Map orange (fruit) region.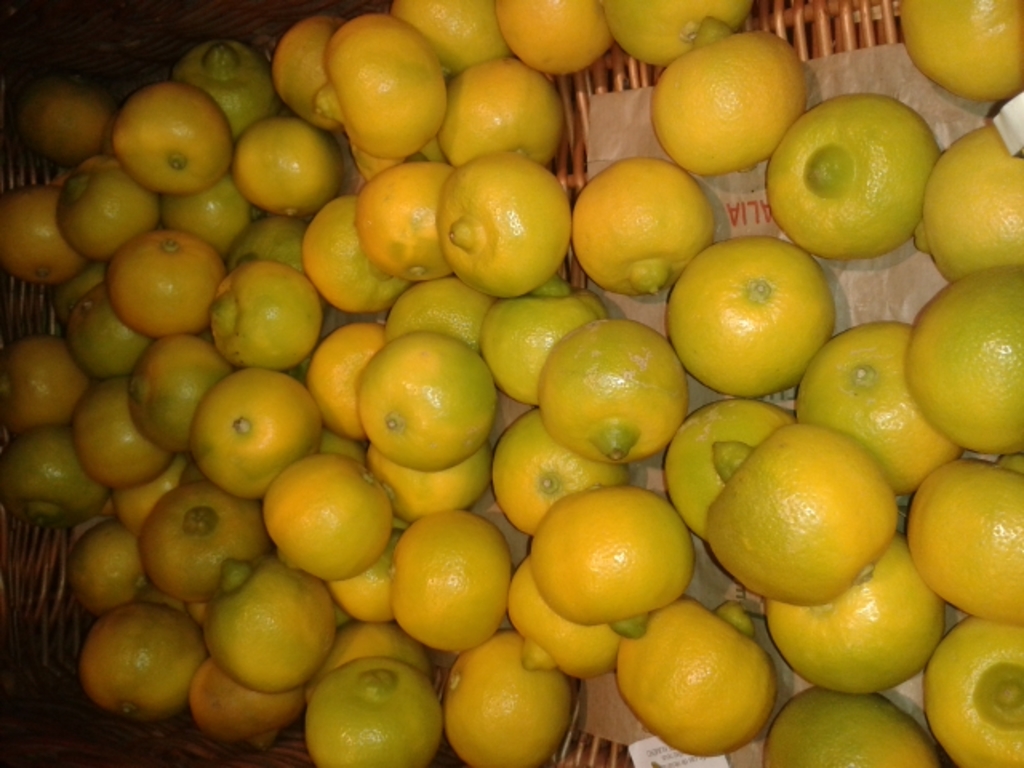
Mapped to <box>586,152,722,270</box>.
